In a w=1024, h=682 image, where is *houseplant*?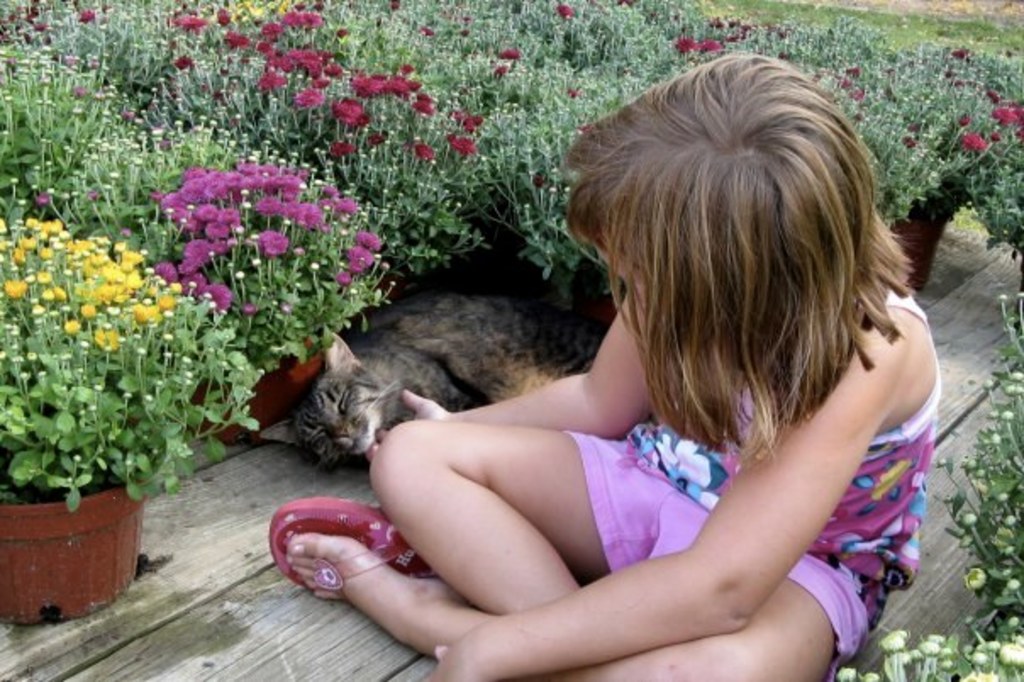
<box>15,182,246,629</box>.
